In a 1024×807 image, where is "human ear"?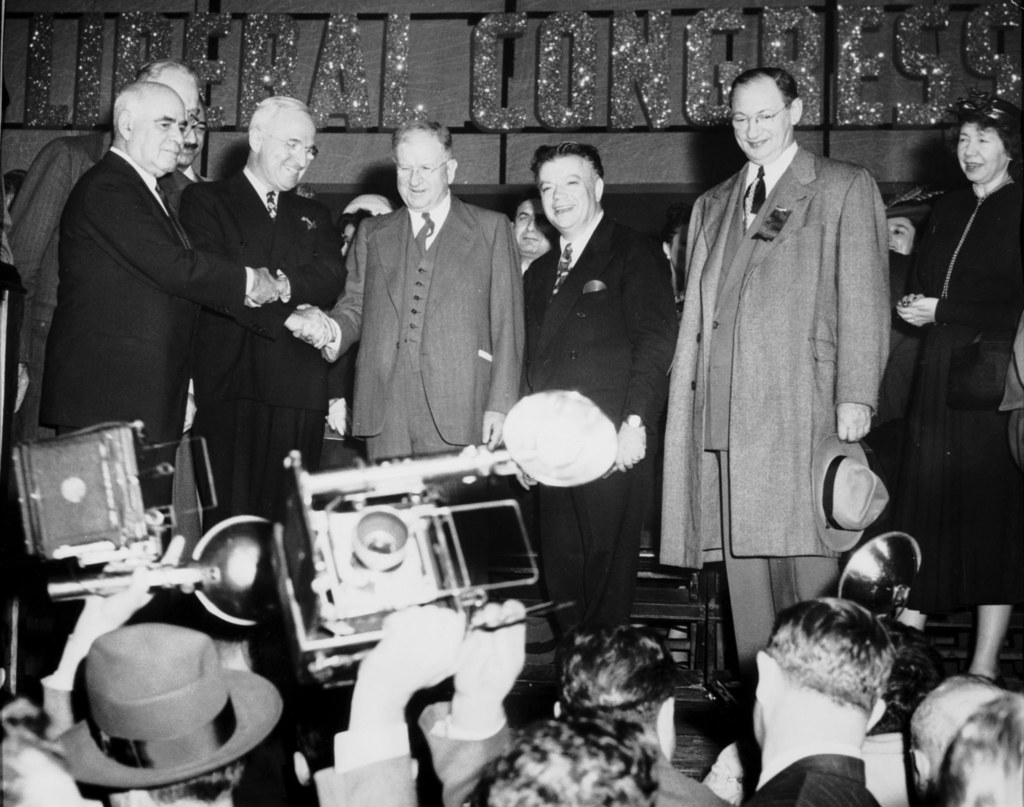
(left=790, top=97, right=805, bottom=123).
